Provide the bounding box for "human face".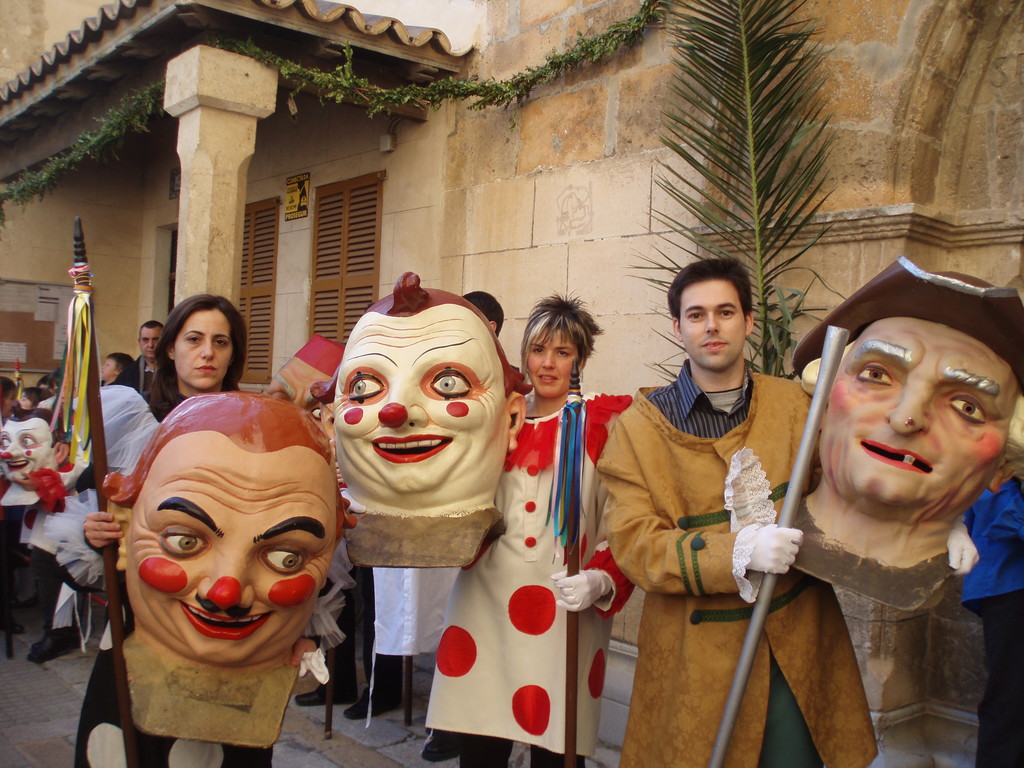
526/326/579/396.
